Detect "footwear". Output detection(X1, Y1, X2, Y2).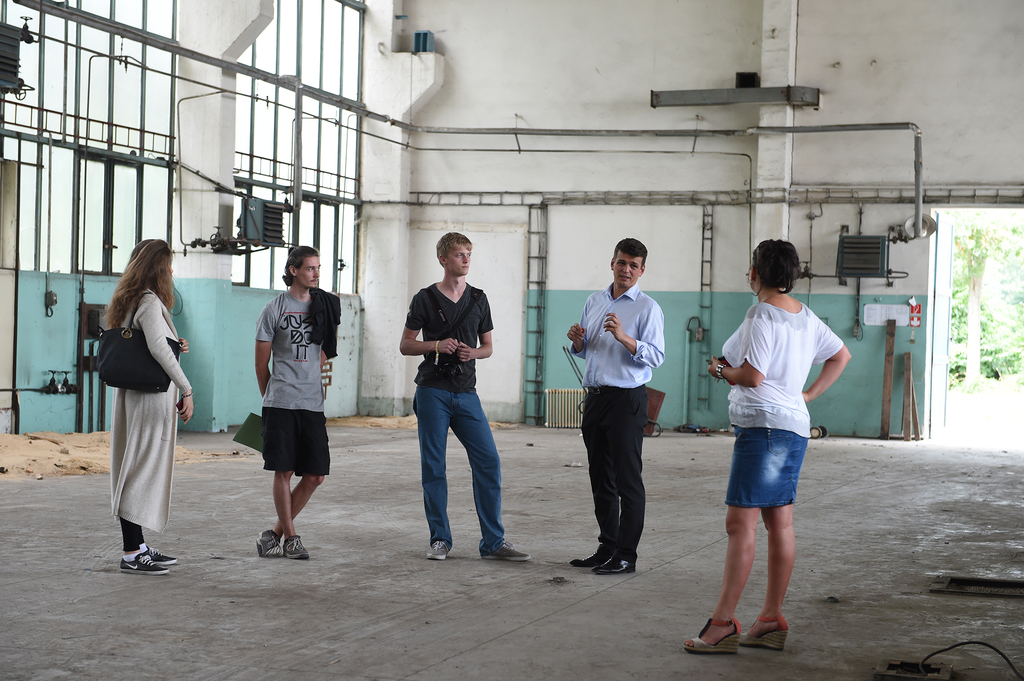
detection(152, 549, 179, 566).
